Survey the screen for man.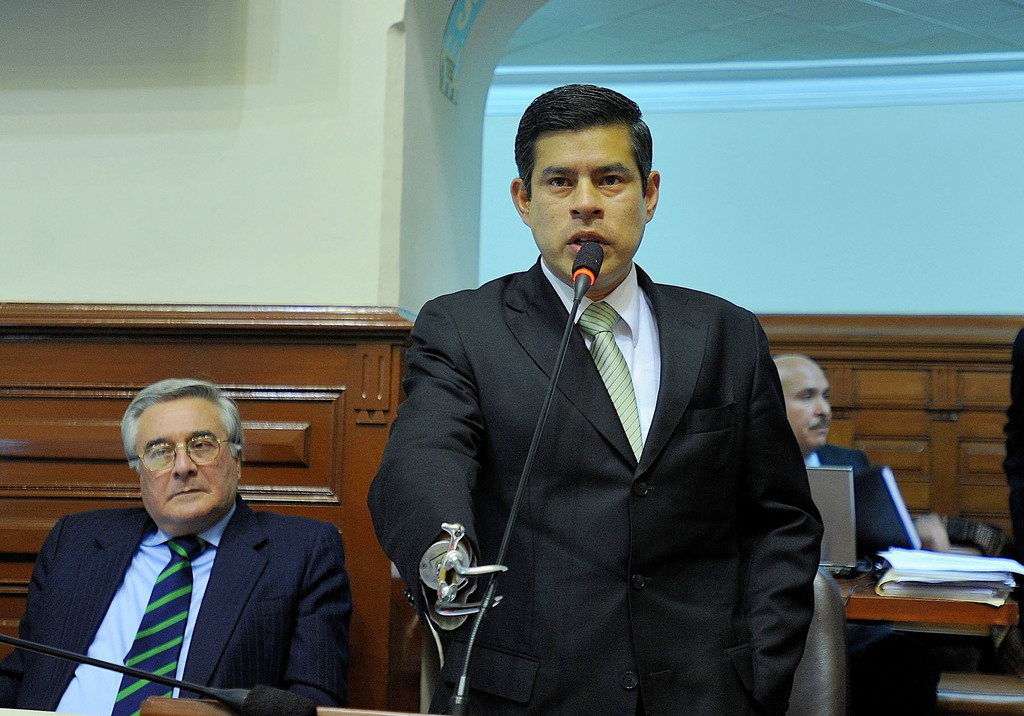
Survey found: crop(366, 83, 824, 715).
